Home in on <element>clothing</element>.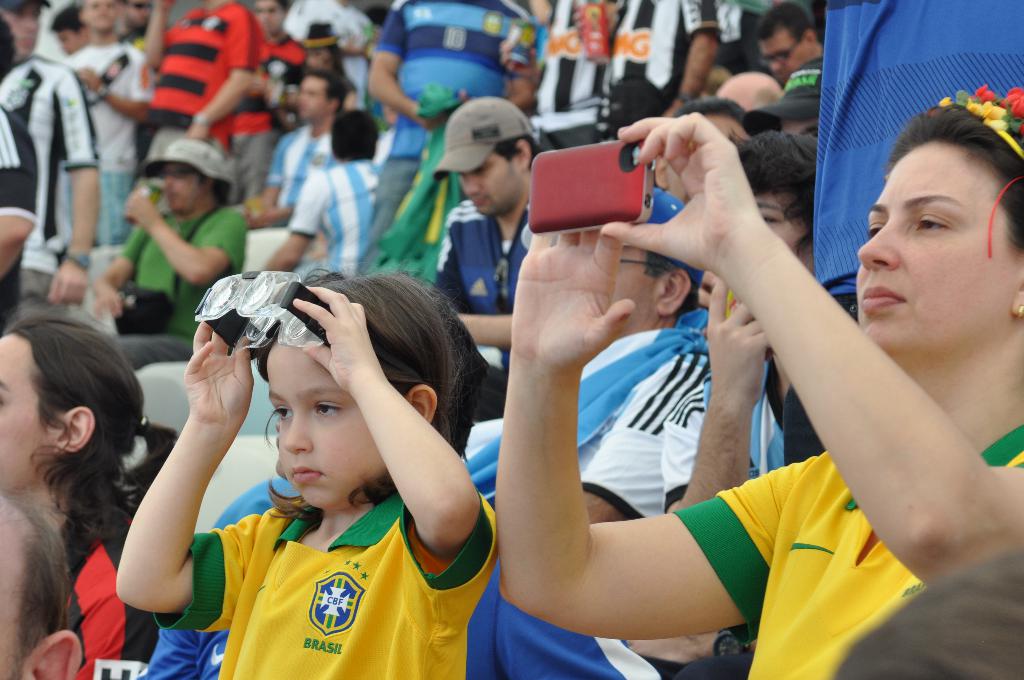
Homed in at 360, 0, 532, 281.
